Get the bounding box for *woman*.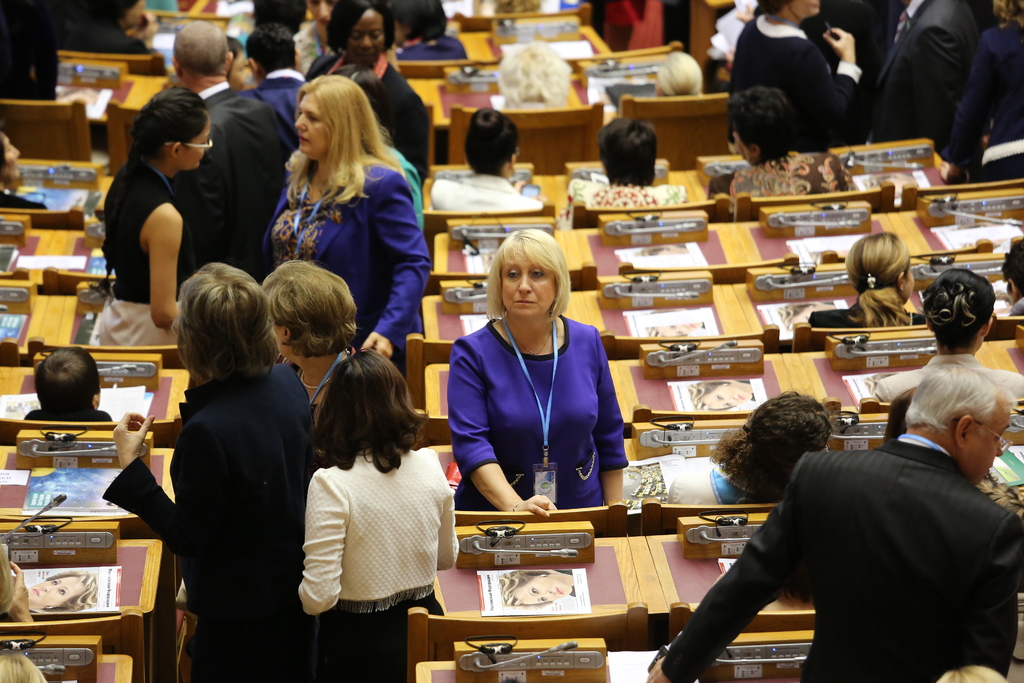
detection(661, 390, 842, 506).
